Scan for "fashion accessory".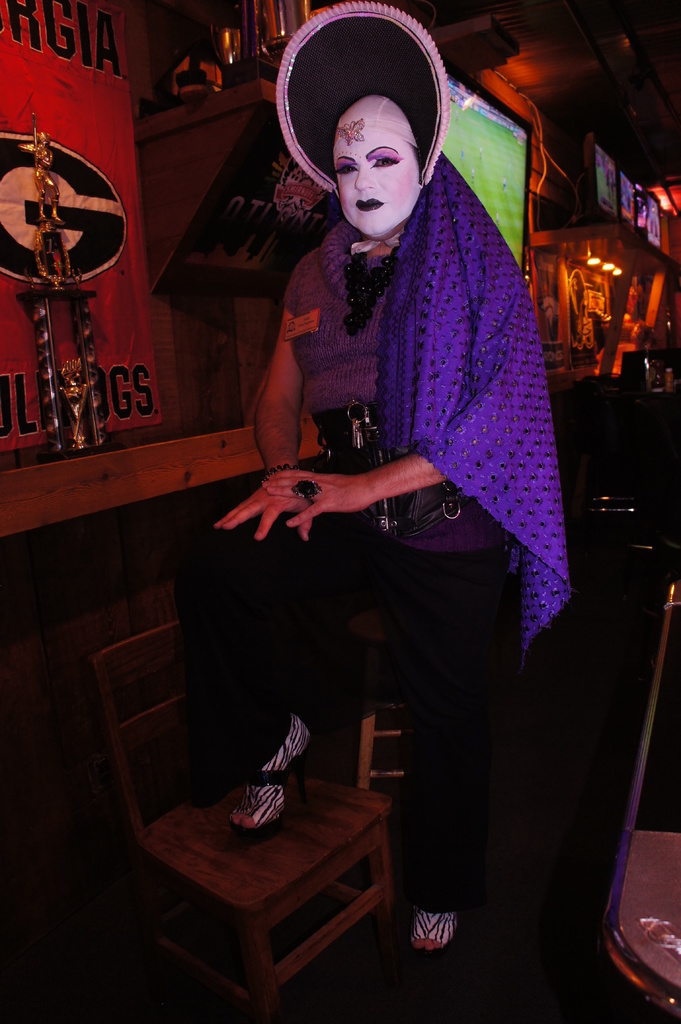
Scan result: rect(291, 476, 324, 499).
